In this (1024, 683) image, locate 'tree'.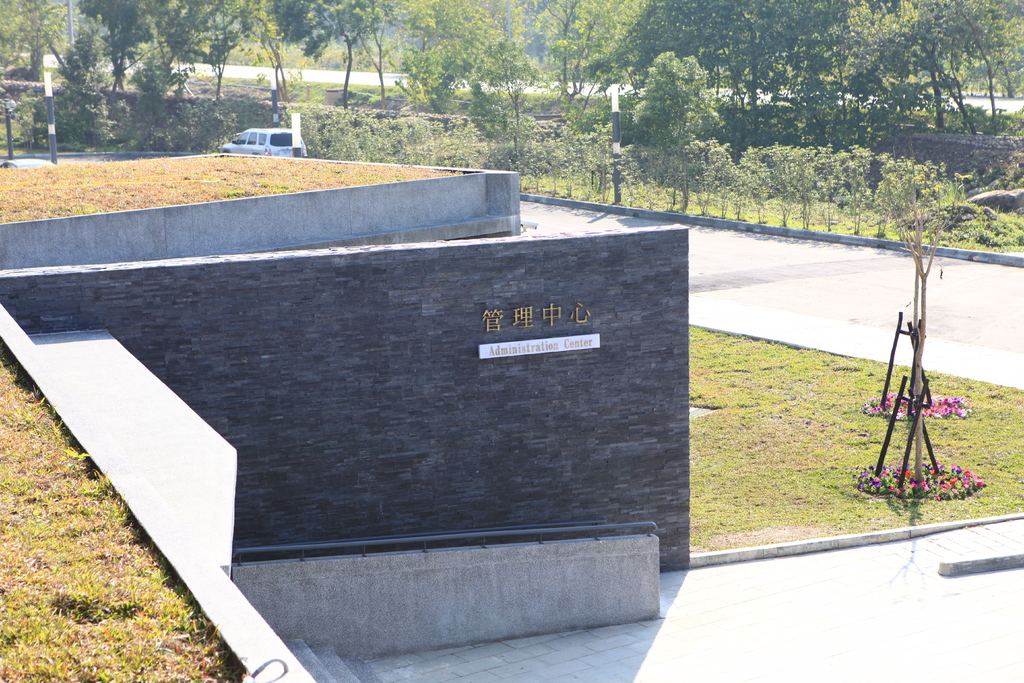
Bounding box: bbox(283, 0, 398, 113).
